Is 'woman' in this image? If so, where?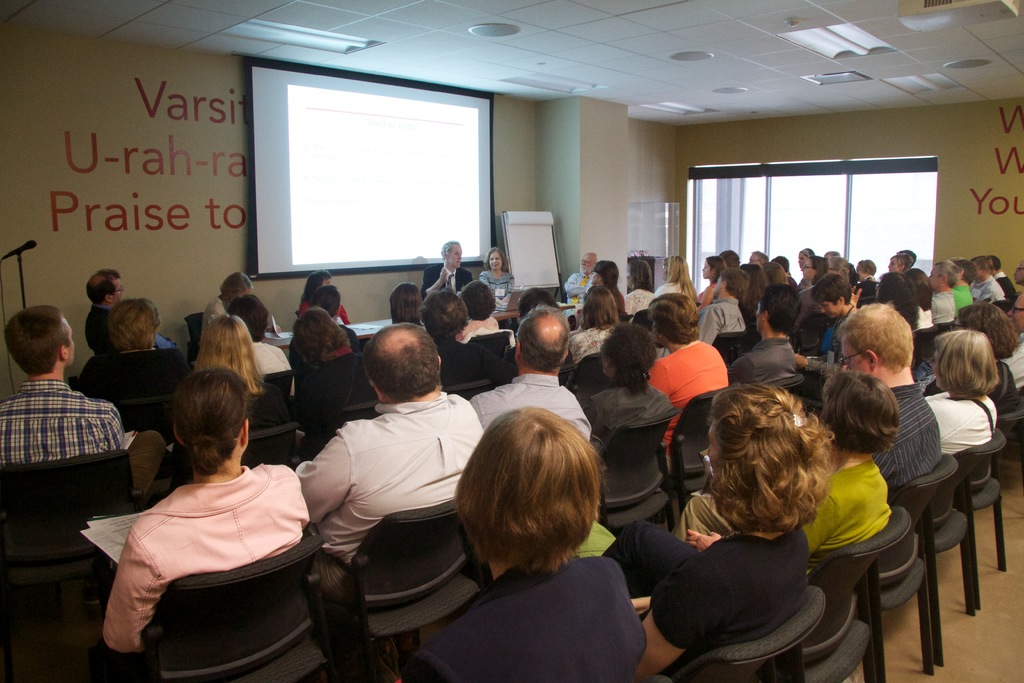
Yes, at crop(567, 286, 620, 365).
